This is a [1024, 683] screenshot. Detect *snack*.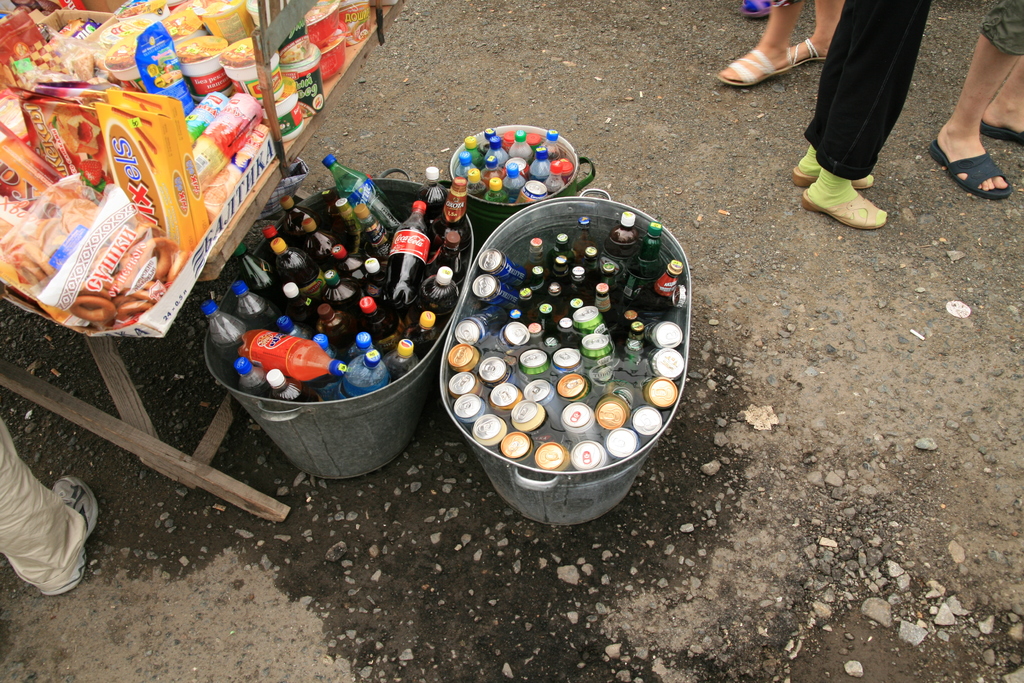
57:224:179:334.
